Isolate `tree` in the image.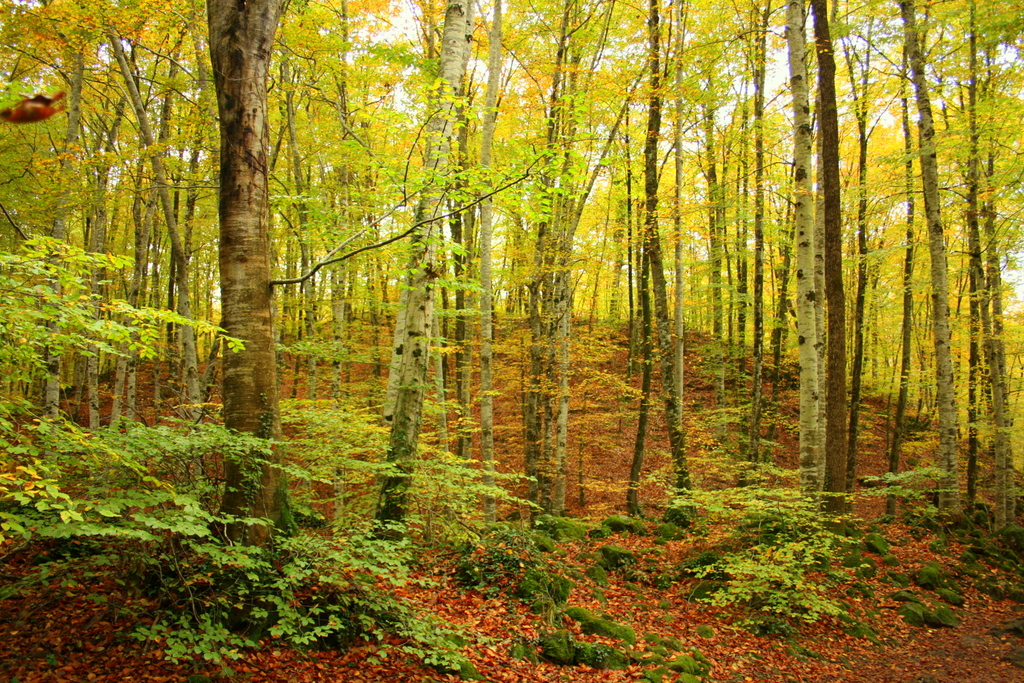
Isolated region: {"x1": 705, "y1": 0, "x2": 779, "y2": 495}.
